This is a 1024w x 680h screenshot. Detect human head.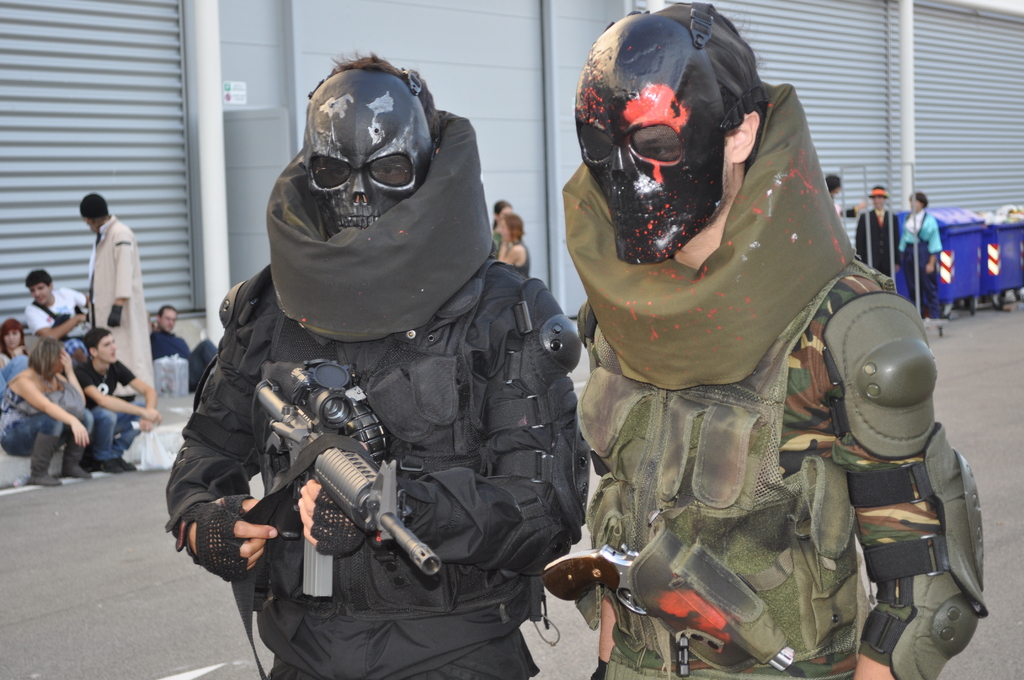
[left=825, top=176, right=842, bottom=197].
